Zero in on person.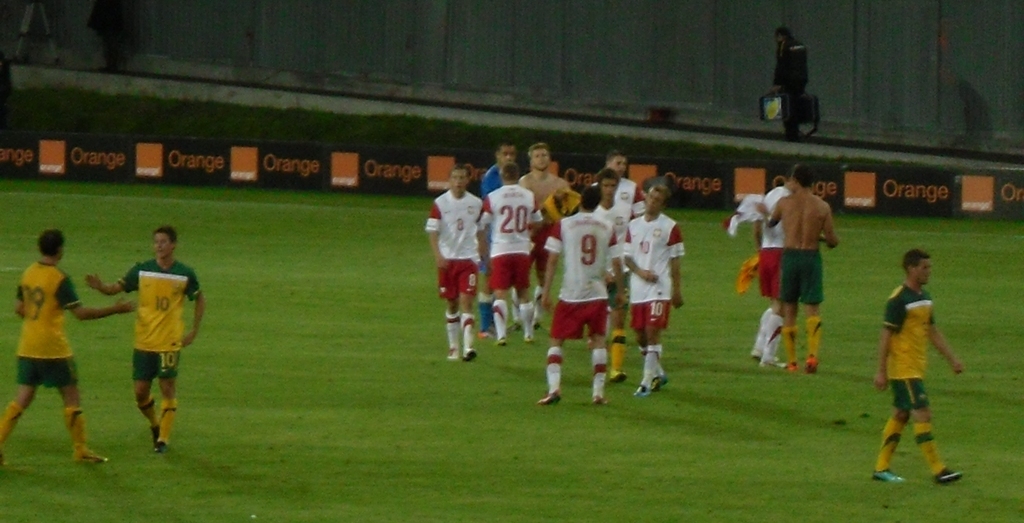
Zeroed in: l=0, t=229, r=140, b=469.
